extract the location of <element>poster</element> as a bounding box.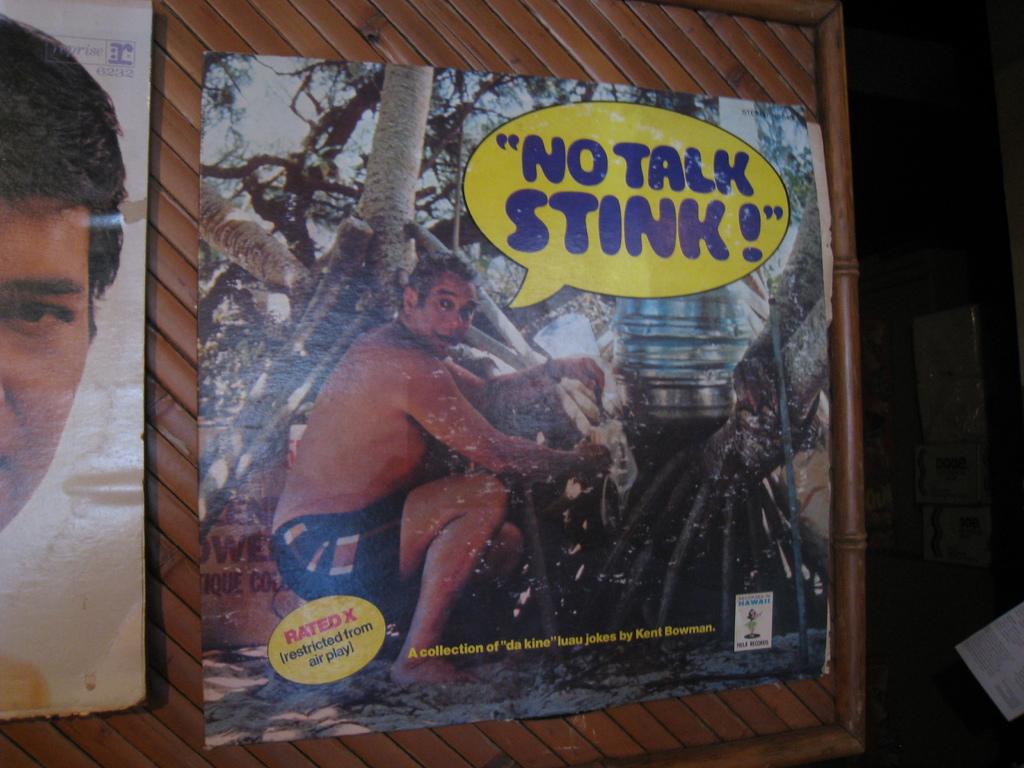
{"x1": 0, "y1": 4, "x2": 152, "y2": 723}.
